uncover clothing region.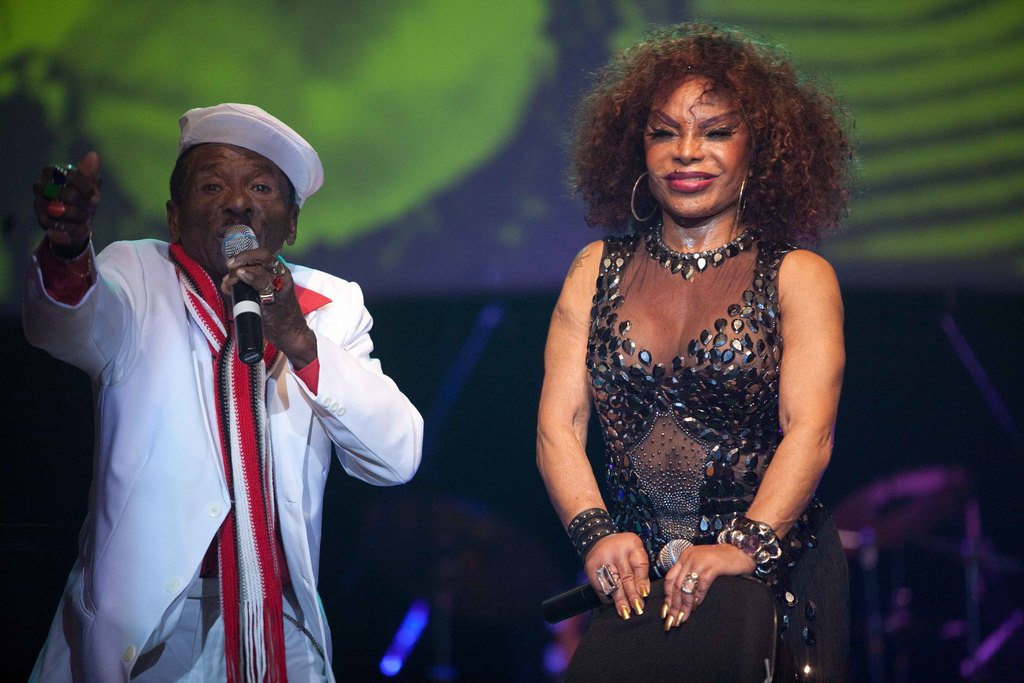
Uncovered: 580/226/856/682.
